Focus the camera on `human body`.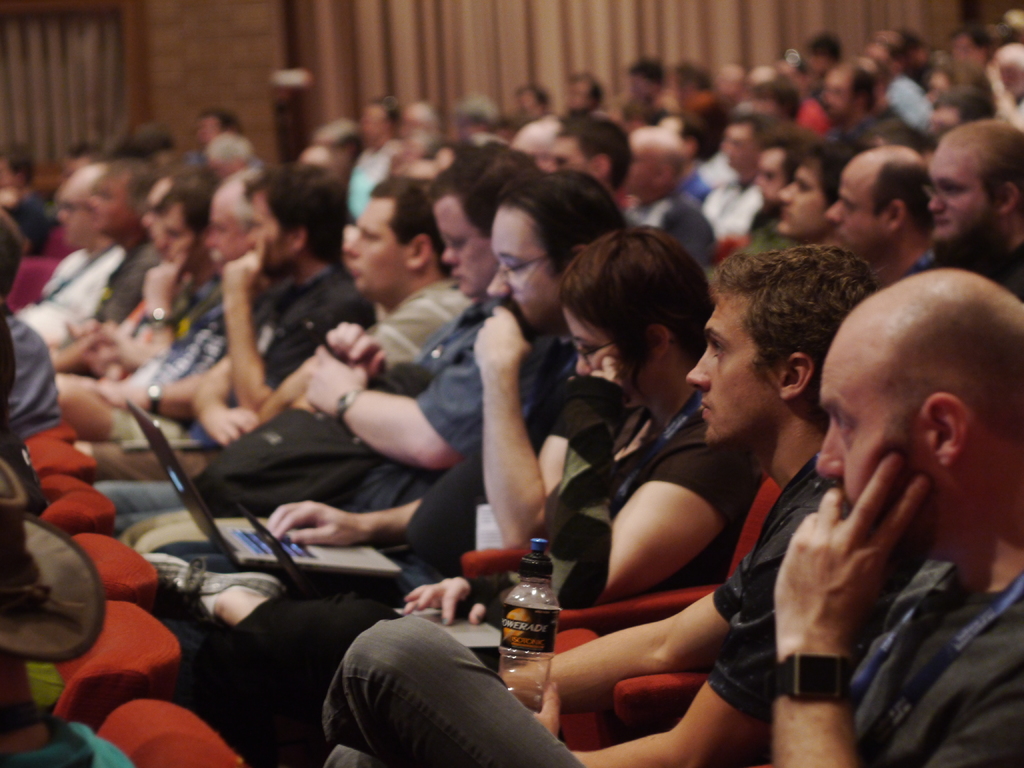
Focus region: {"left": 691, "top": 97, "right": 773, "bottom": 265}.
